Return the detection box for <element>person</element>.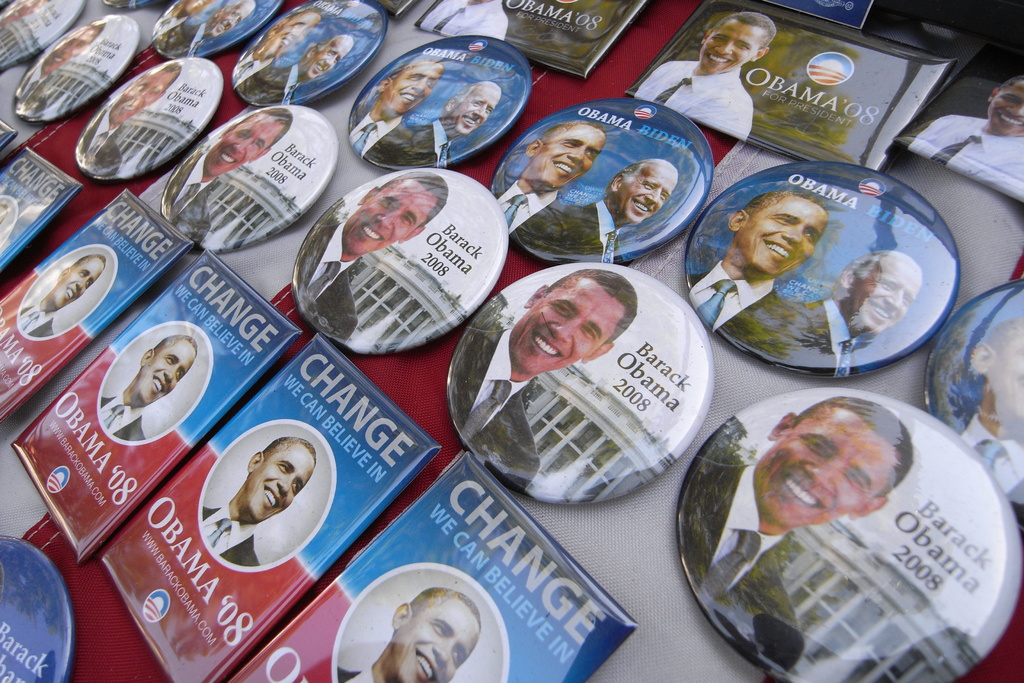
159,100,297,245.
